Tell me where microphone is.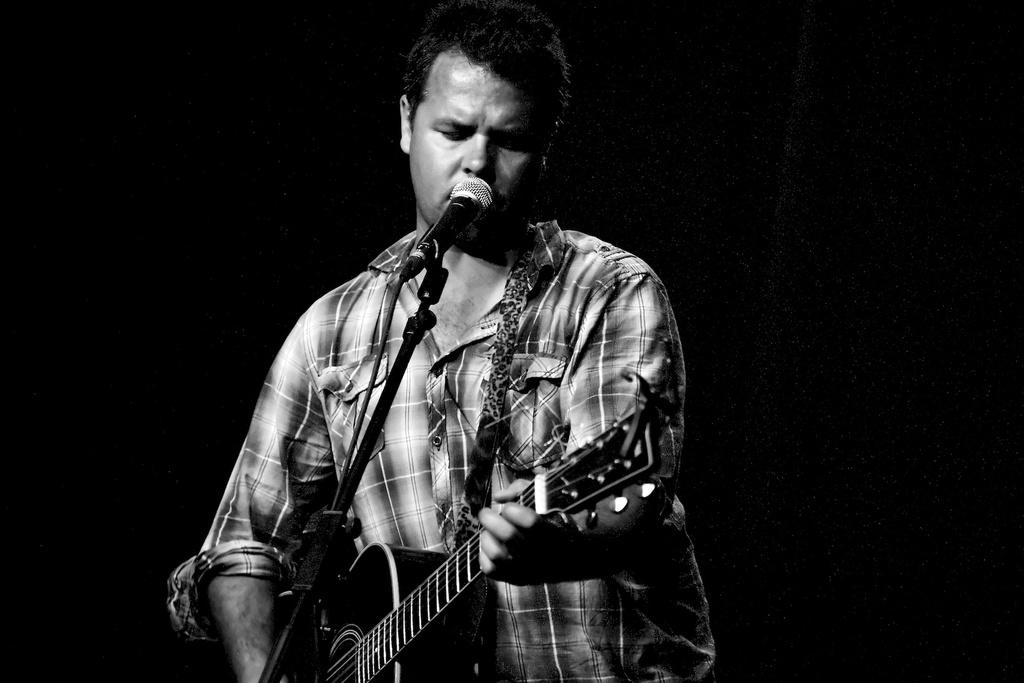
microphone is at 411 172 500 250.
